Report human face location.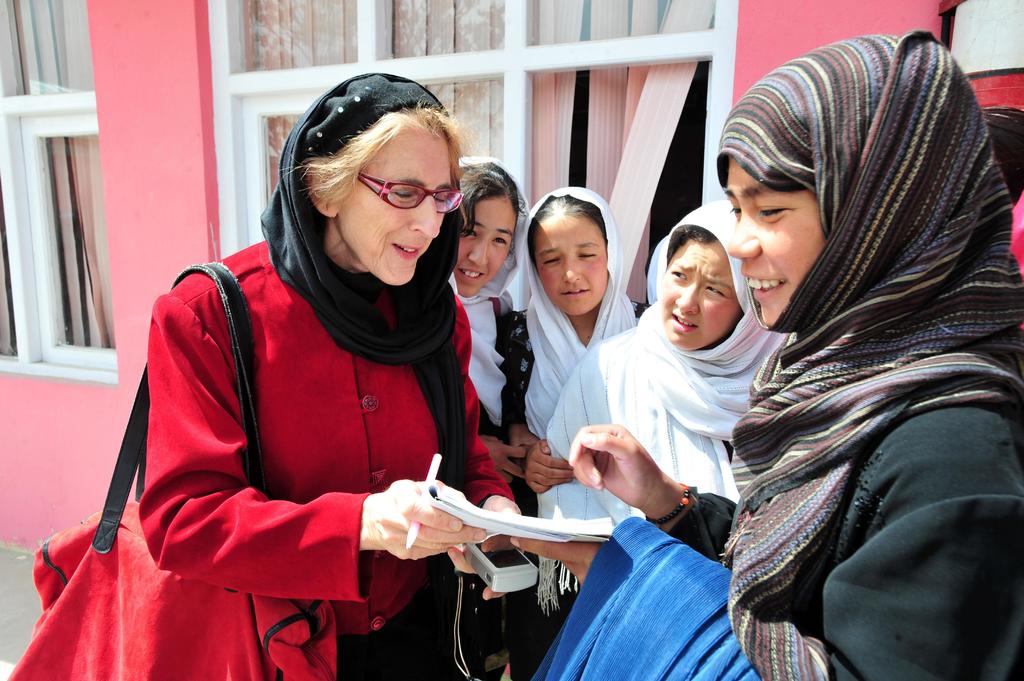
Report: {"left": 342, "top": 131, "right": 451, "bottom": 284}.
